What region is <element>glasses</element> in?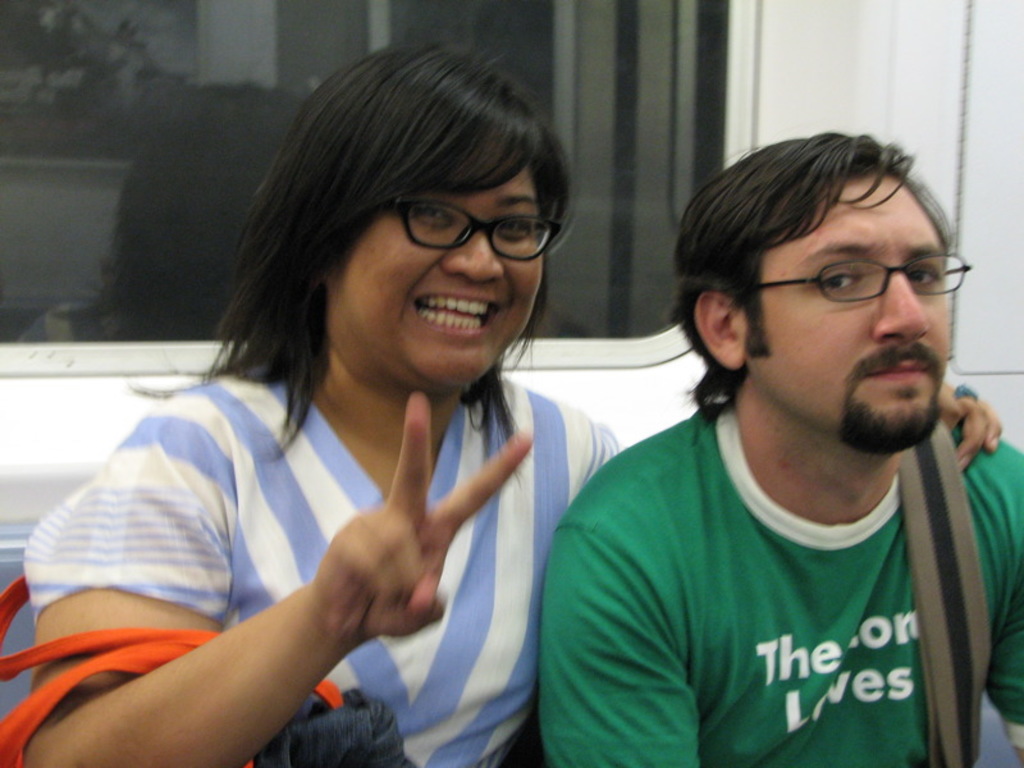
<bbox>381, 189, 561, 262</bbox>.
